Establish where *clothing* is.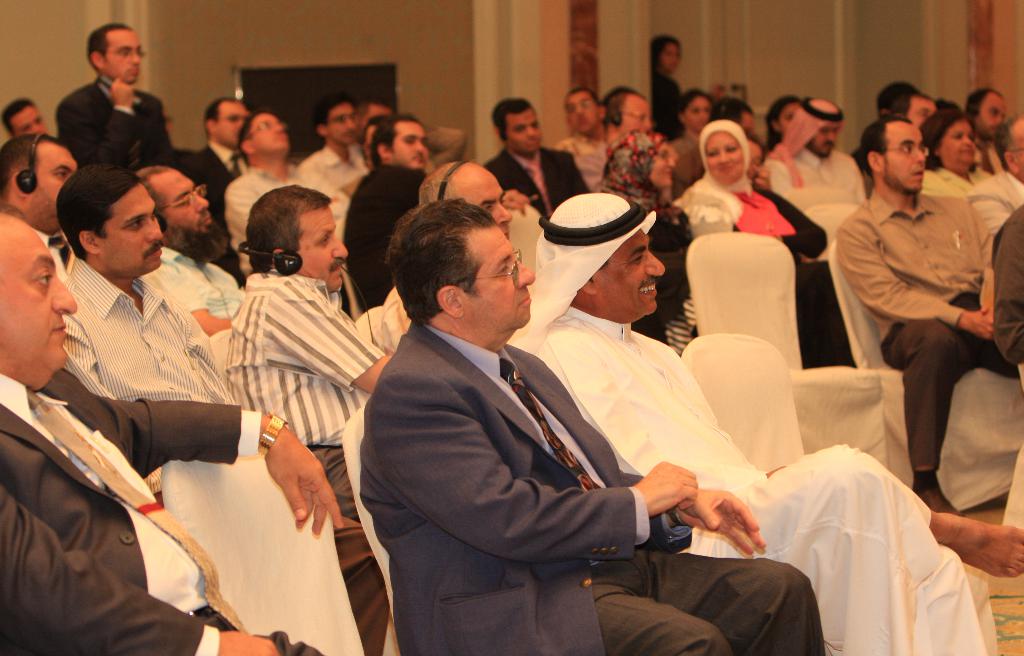
Established at <region>52, 70, 177, 176</region>.
